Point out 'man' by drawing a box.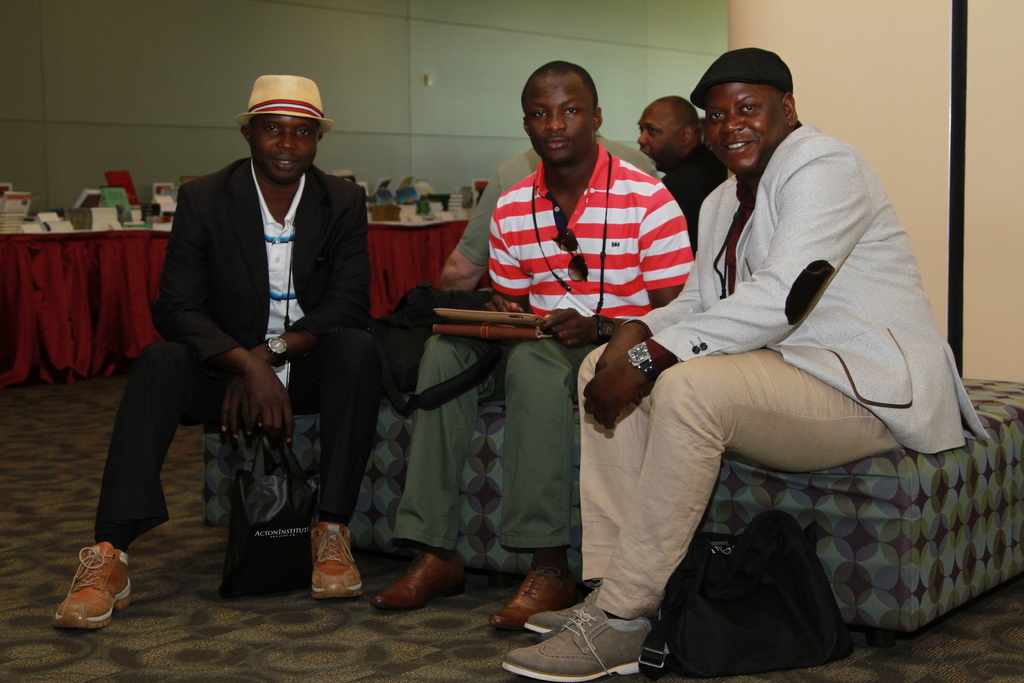
rect(533, 63, 992, 652).
